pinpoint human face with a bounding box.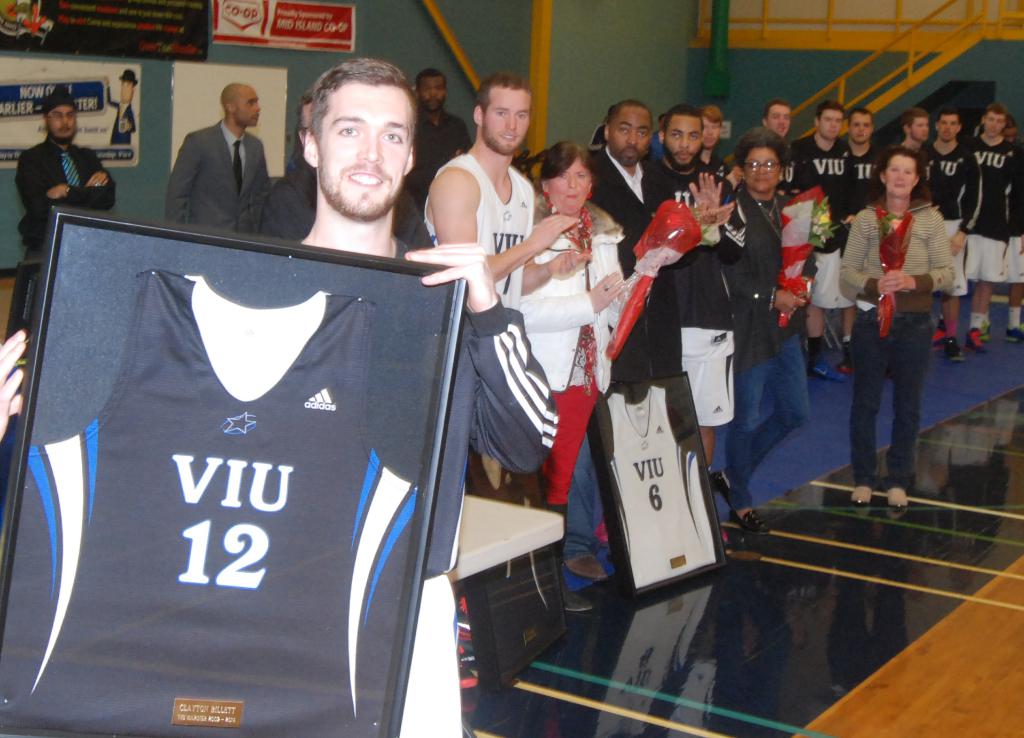
bbox(44, 105, 74, 144).
